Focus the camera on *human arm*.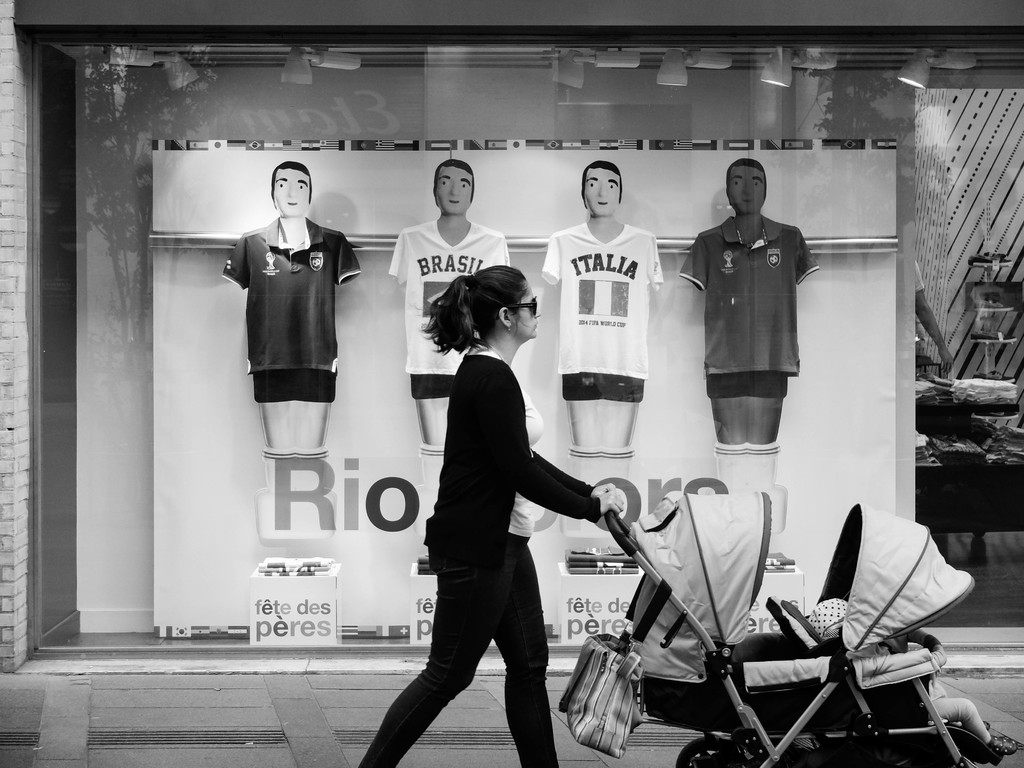
Focus region: [518, 441, 621, 499].
